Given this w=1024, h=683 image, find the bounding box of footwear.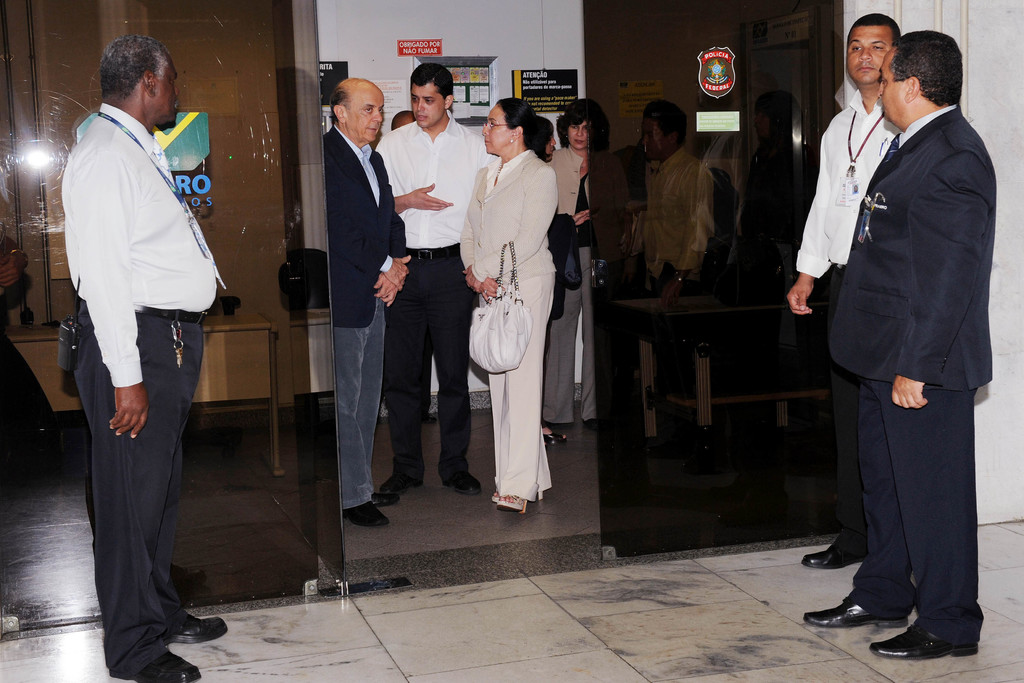
170:563:205:588.
